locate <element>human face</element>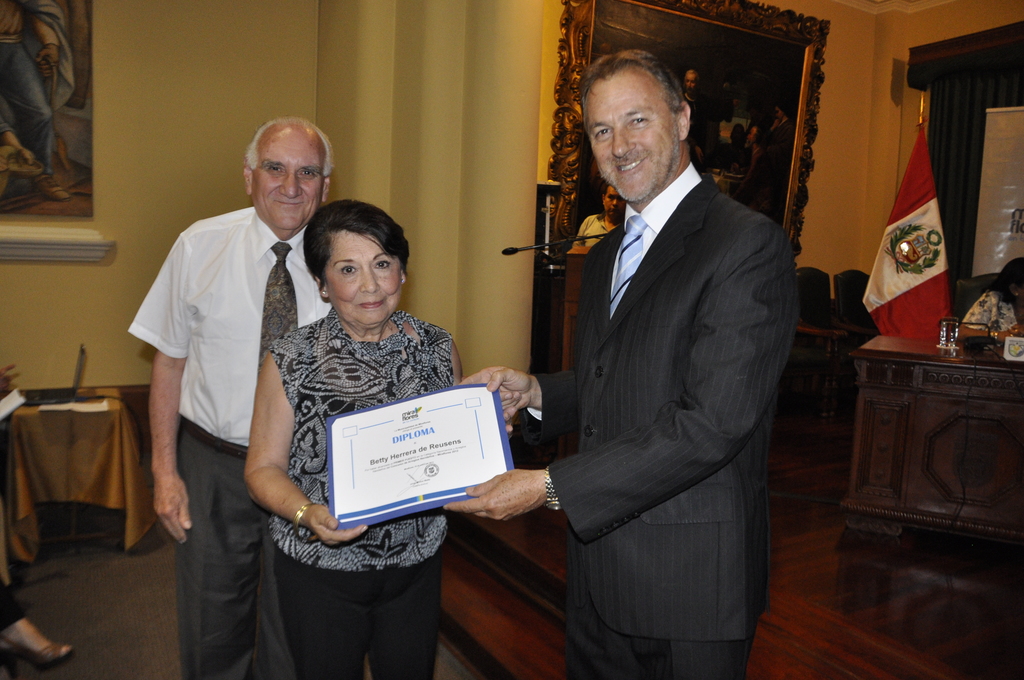
{"left": 684, "top": 72, "right": 694, "bottom": 89}
